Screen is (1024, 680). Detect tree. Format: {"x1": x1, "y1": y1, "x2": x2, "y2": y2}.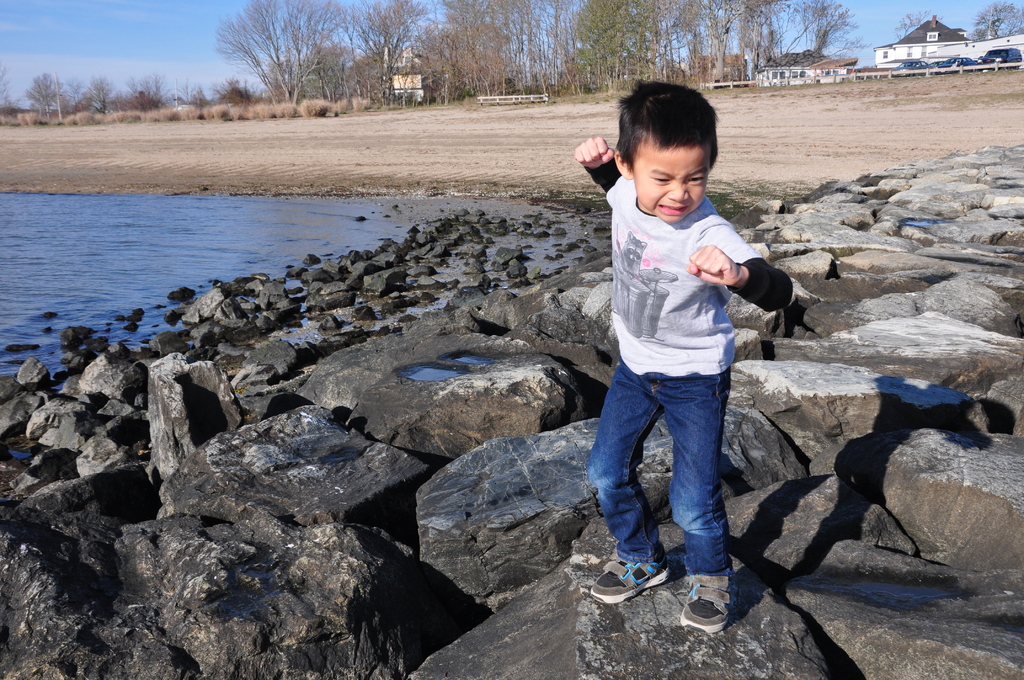
{"x1": 80, "y1": 73, "x2": 120, "y2": 115}.
